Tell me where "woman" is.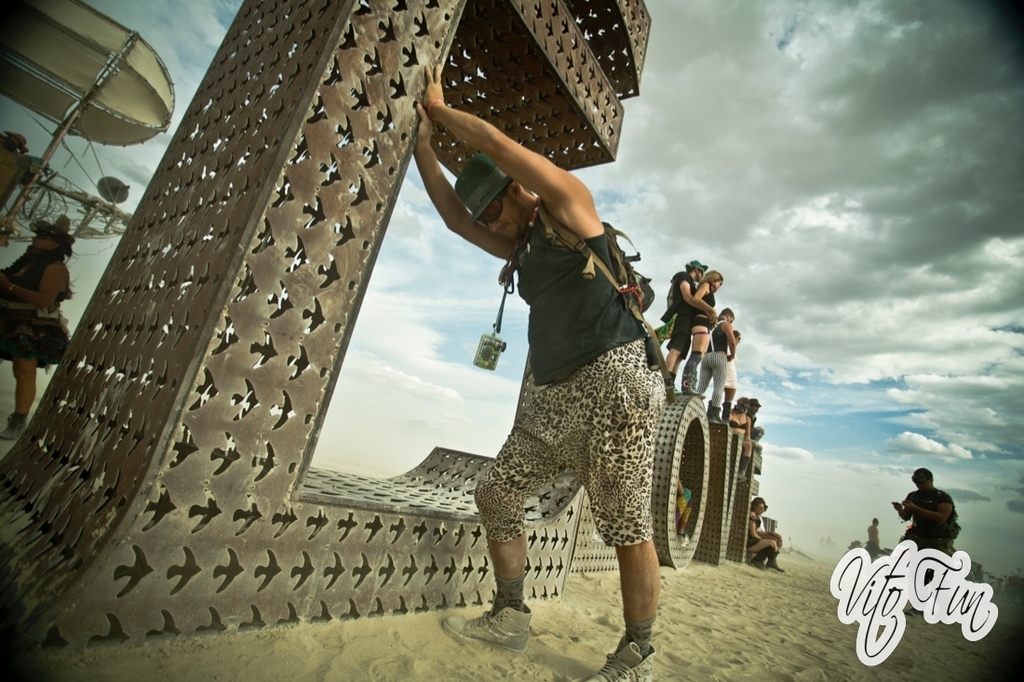
"woman" is at rect(752, 498, 781, 571).
